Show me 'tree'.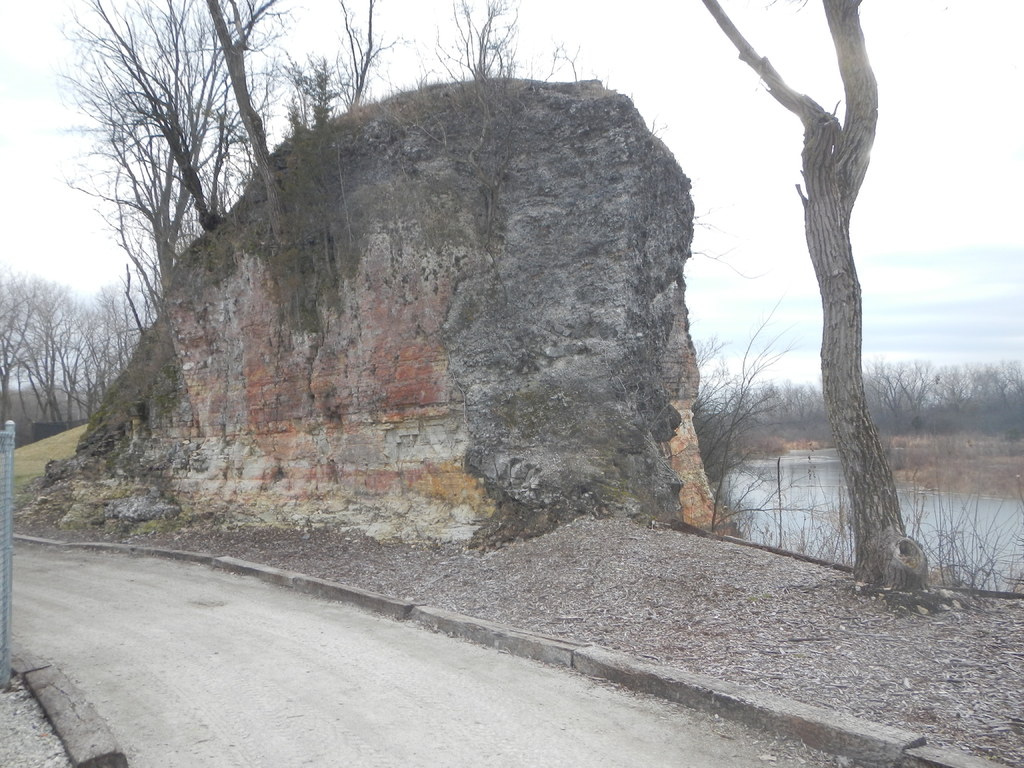
'tree' is here: (x1=433, y1=0, x2=515, y2=78).
